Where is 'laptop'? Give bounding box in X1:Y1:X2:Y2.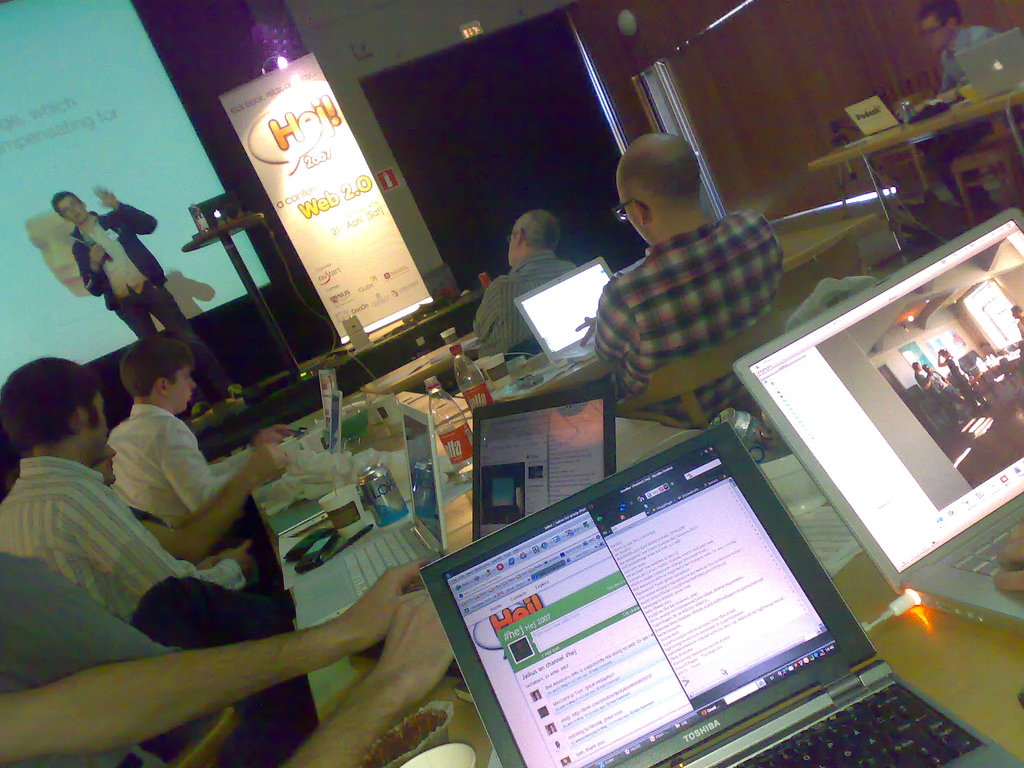
844:93:904:134.
